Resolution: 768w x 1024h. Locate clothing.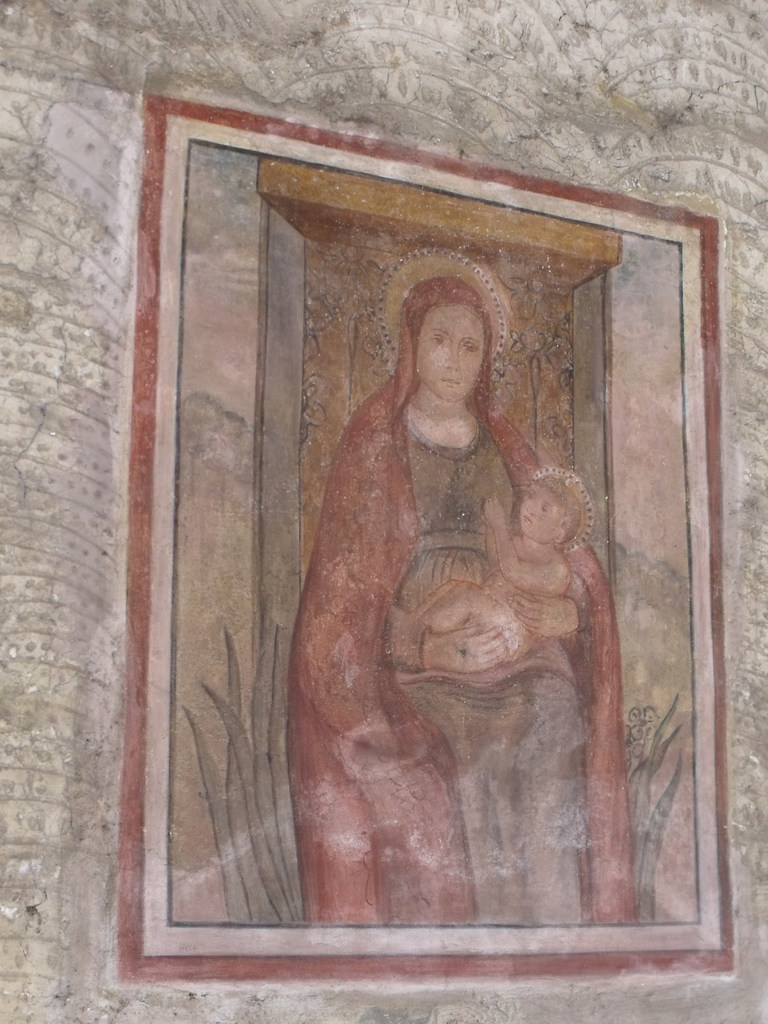
297:330:619:894.
